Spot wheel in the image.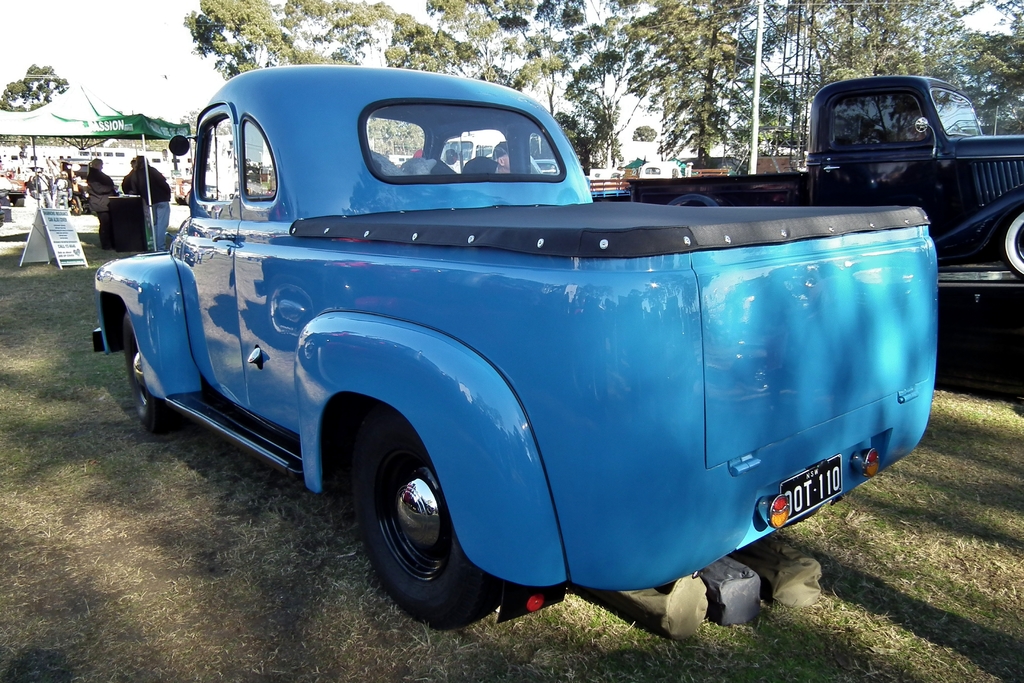
wheel found at pyautogui.locateOnScreen(119, 315, 186, 435).
